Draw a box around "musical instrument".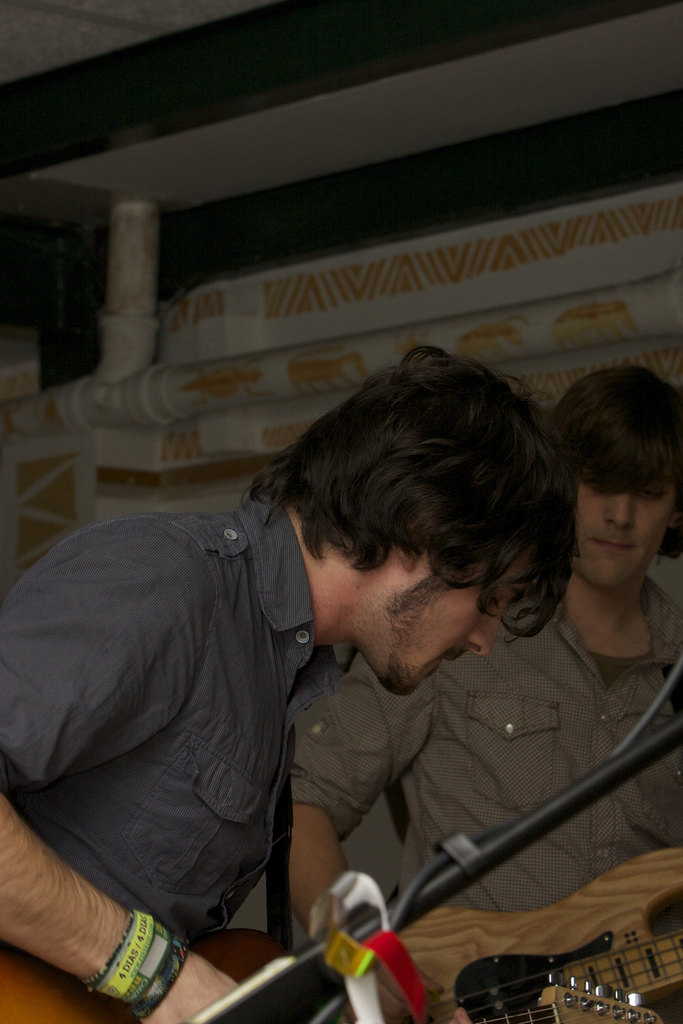
box(0, 912, 666, 1023).
